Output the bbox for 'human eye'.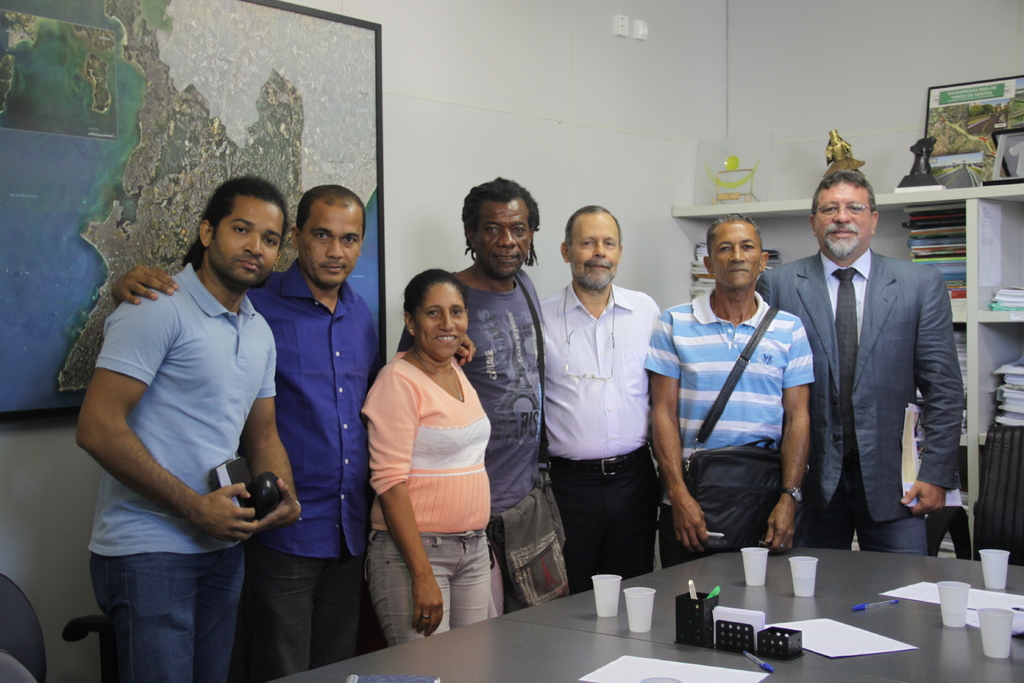
select_region(426, 307, 441, 318).
